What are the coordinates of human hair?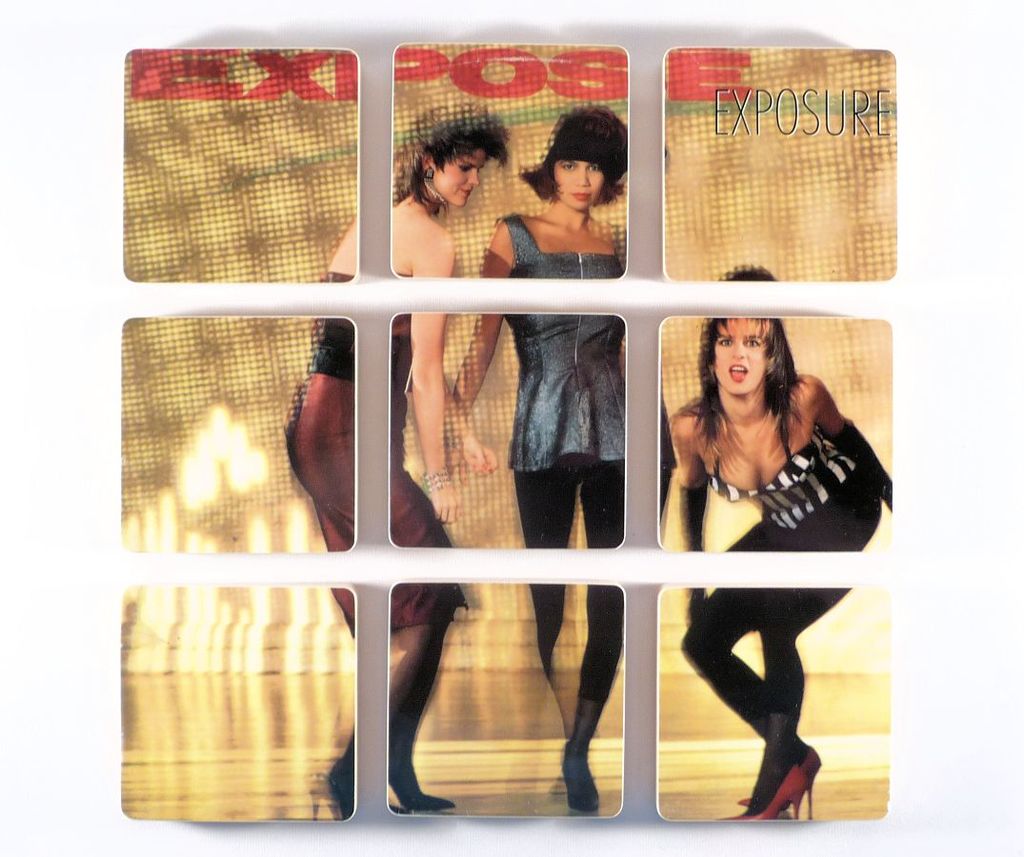
detection(394, 113, 510, 223).
